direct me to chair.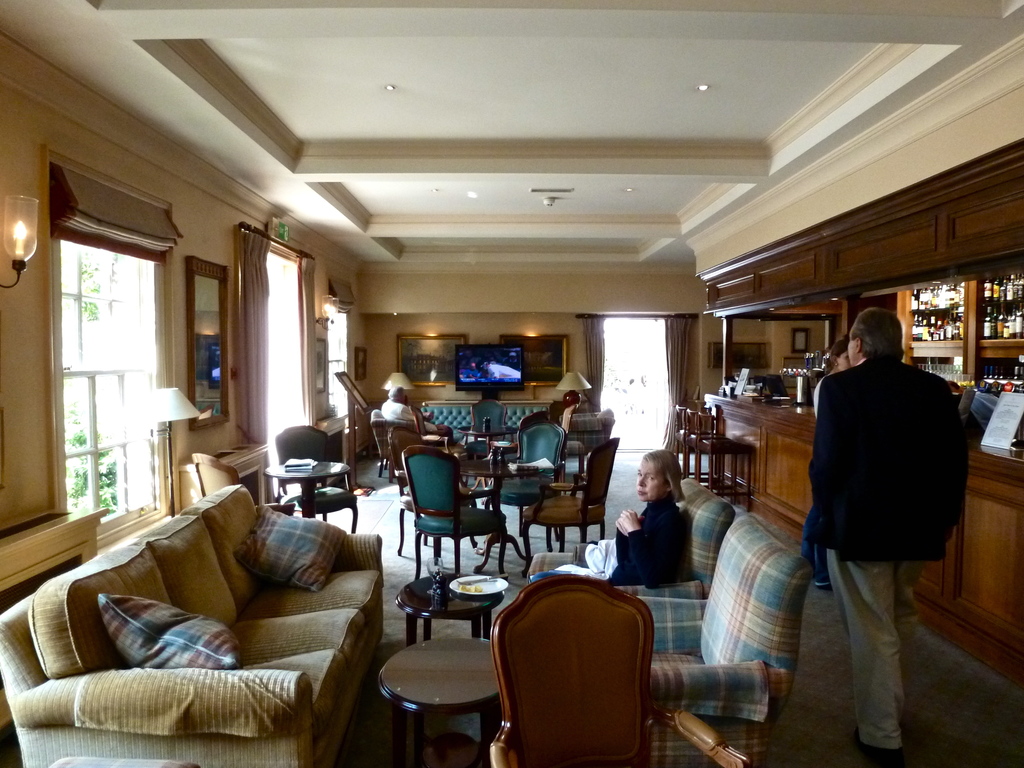
Direction: box(486, 425, 571, 537).
